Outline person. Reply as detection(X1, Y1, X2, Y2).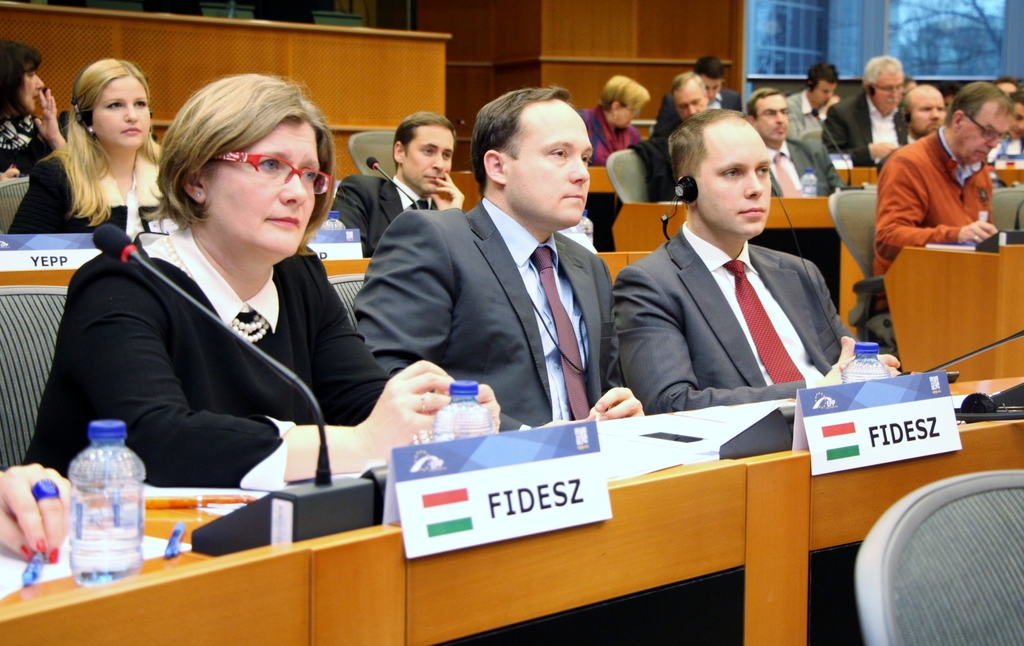
detection(16, 72, 503, 494).
